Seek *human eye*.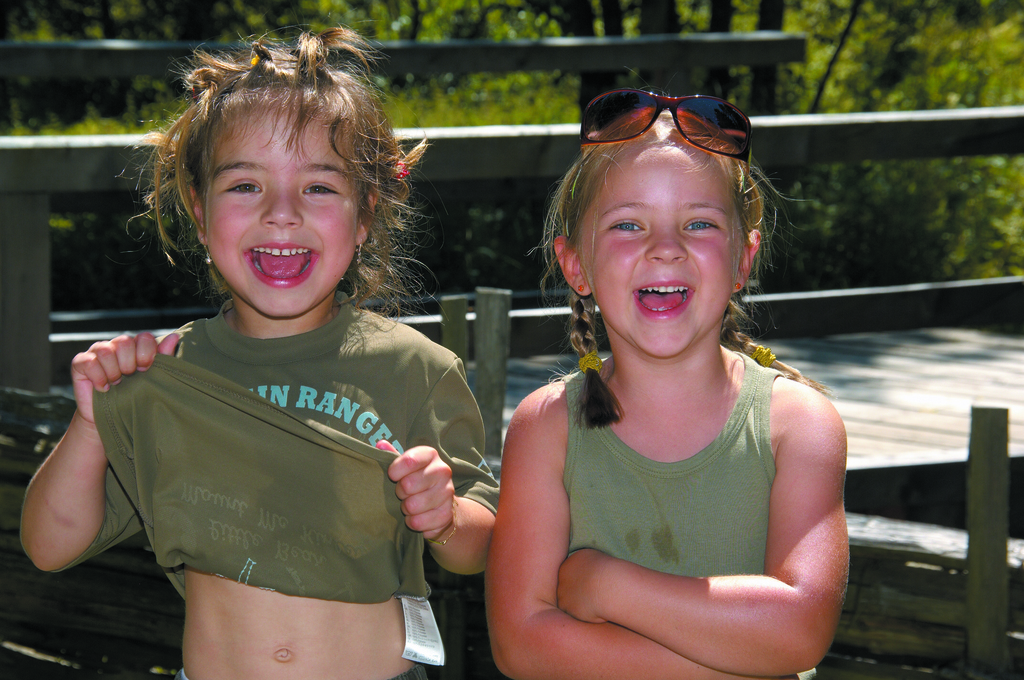
(292,172,351,210).
